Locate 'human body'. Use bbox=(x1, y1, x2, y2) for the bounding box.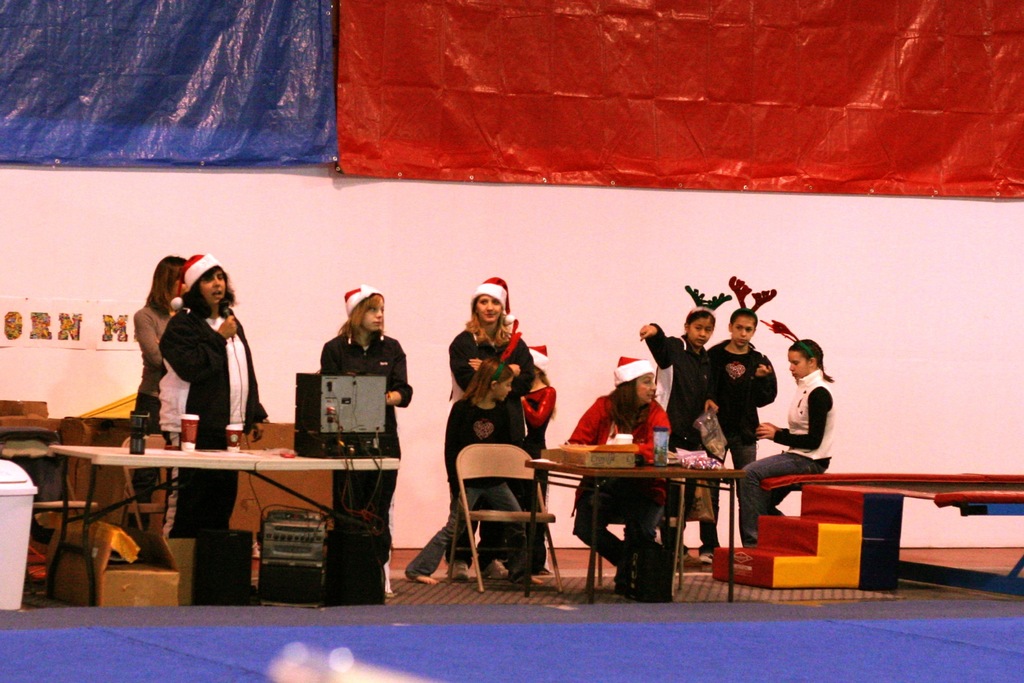
bbox=(406, 372, 527, 581).
